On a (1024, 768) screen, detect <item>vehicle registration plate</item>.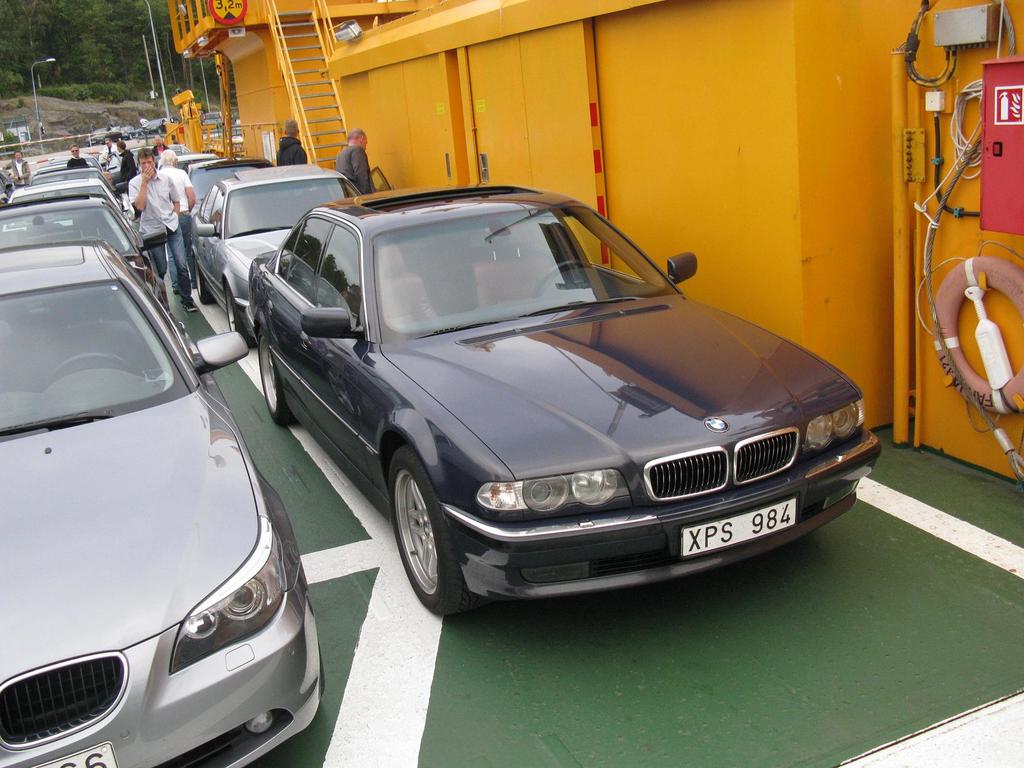
rect(682, 493, 795, 559).
